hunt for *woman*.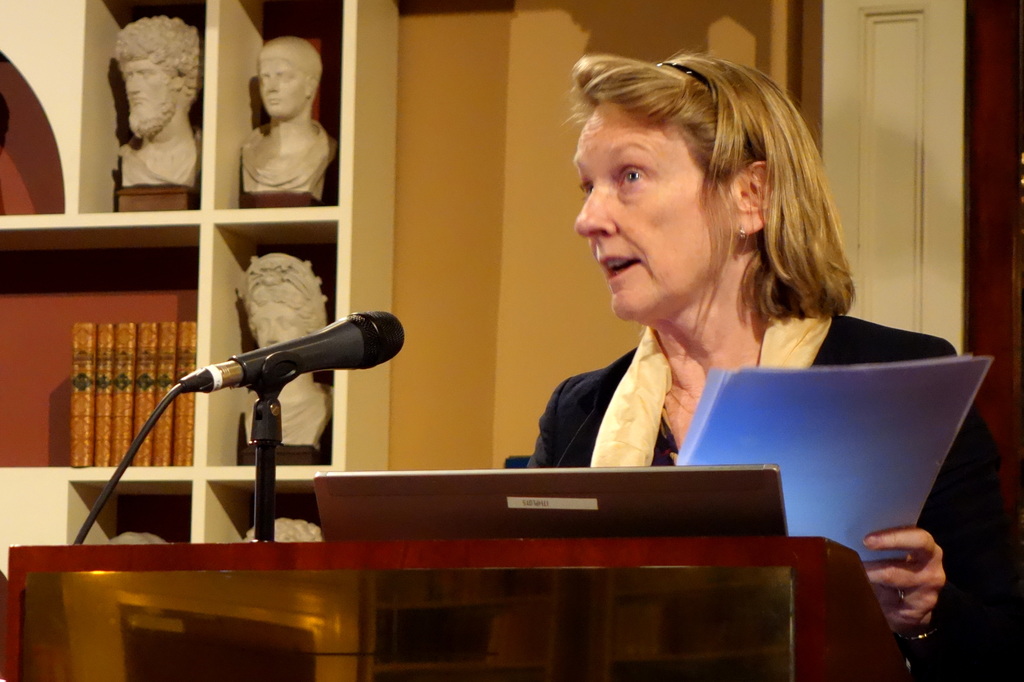
Hunted down at <region>521, 48, 1009, 676</region>.
